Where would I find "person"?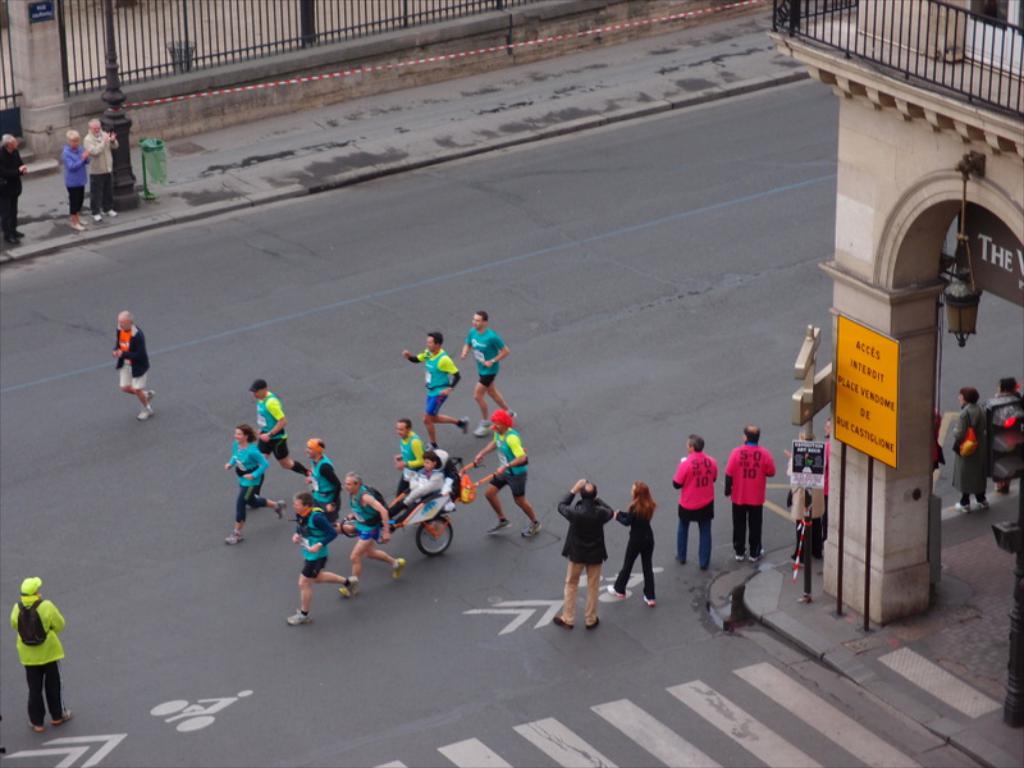
At [669, 433, 721, 572].
